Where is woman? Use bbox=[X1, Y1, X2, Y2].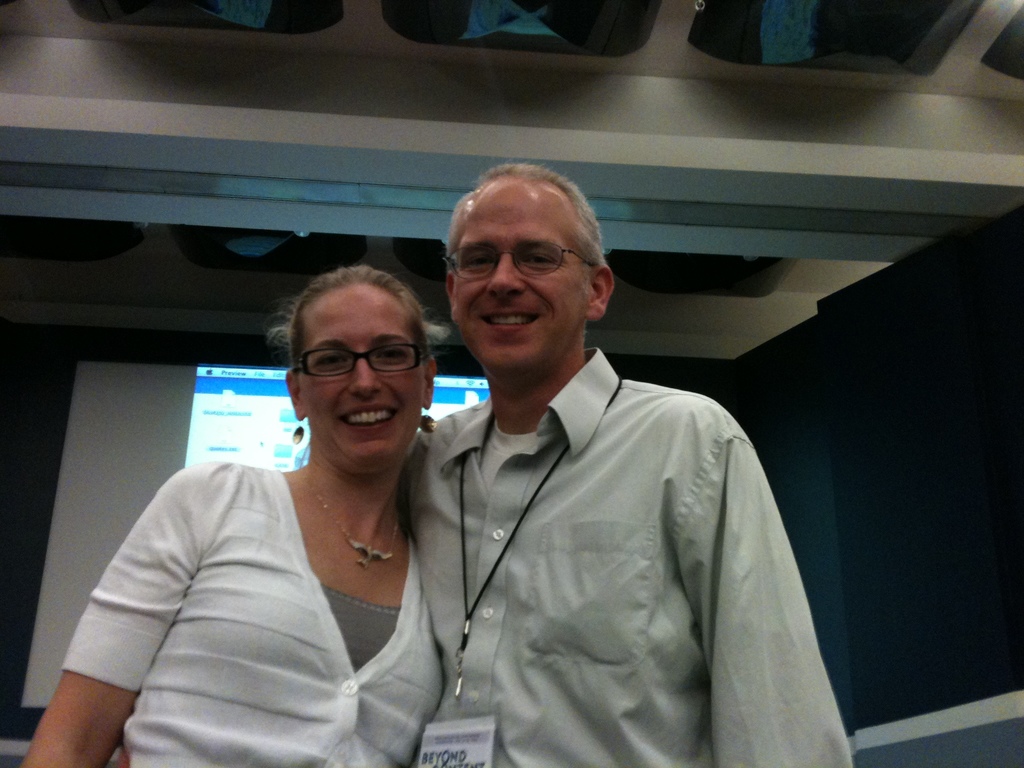
bbox=[21, 264, 444, 767].
